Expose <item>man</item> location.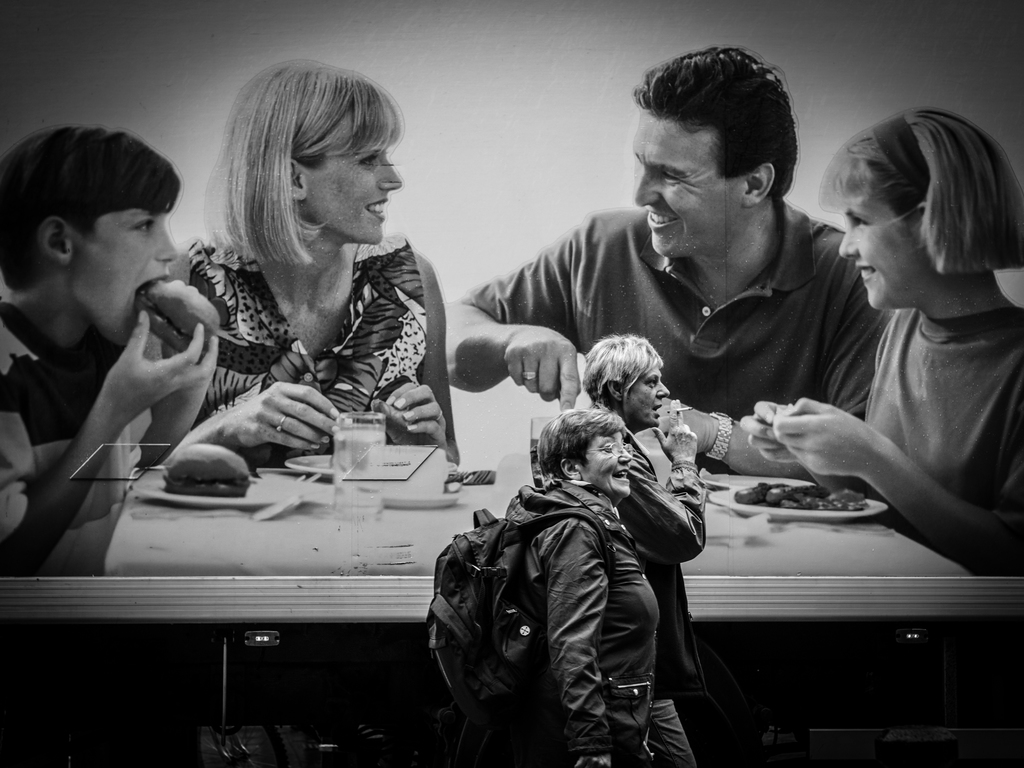
Exposed at box(572, 332, 705, 767).
